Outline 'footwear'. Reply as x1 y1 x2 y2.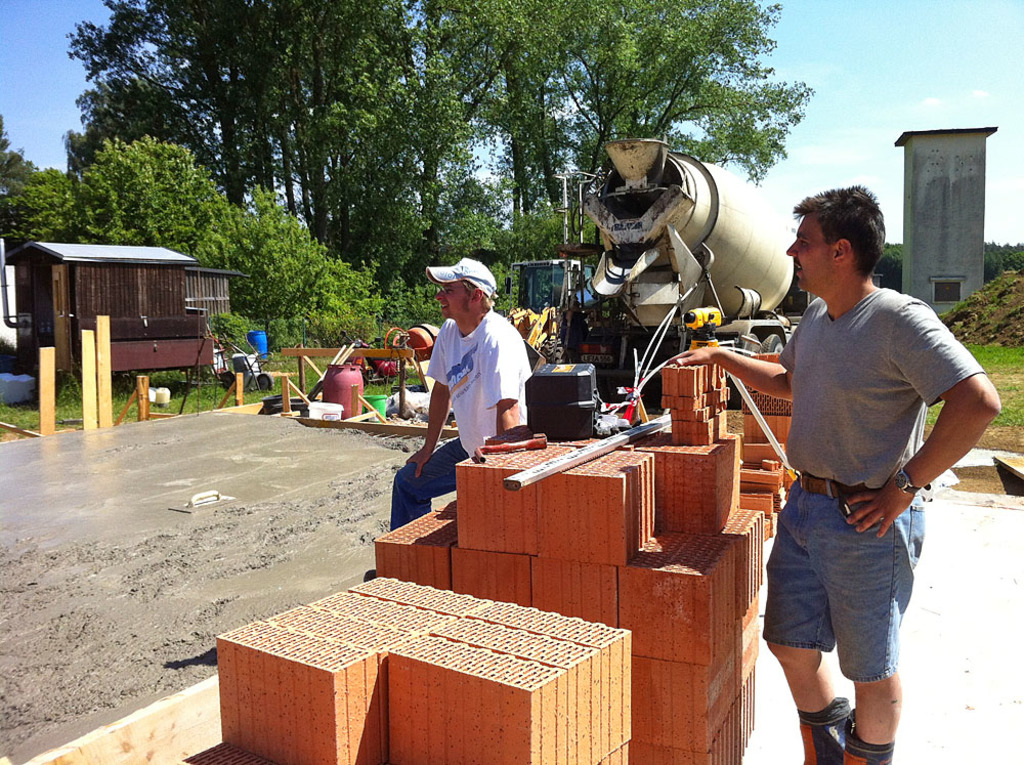
843 708 895 764.
